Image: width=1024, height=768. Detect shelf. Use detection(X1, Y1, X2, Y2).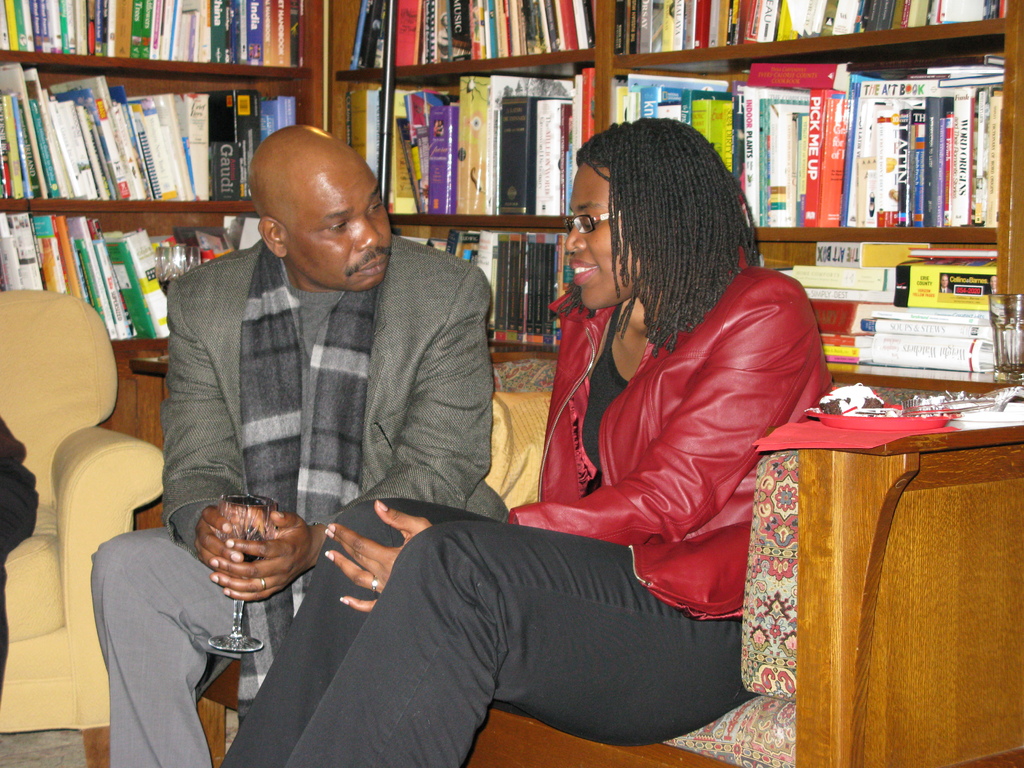
detection(320, 0, 1023, 415).
